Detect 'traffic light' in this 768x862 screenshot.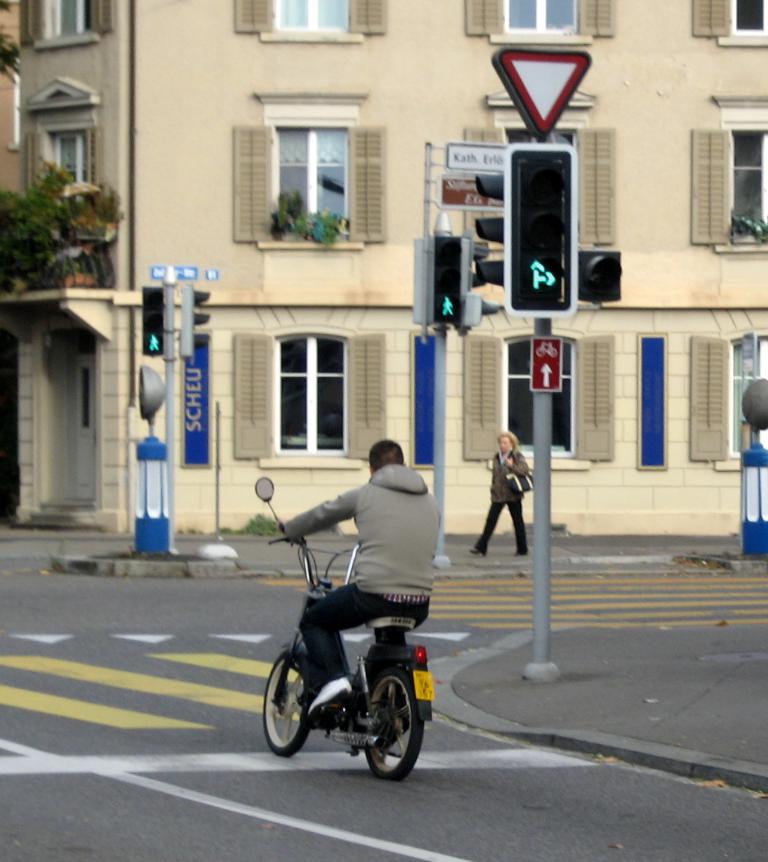
Detection: [576, 247, 621, 305].
